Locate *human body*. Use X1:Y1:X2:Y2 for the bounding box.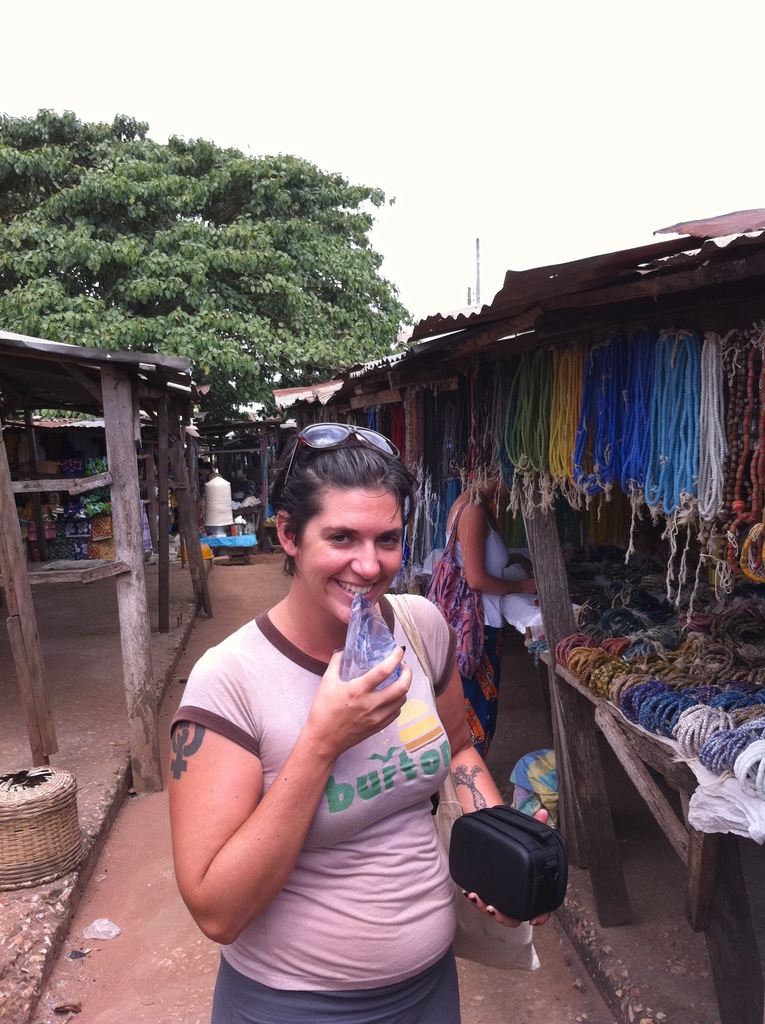
164:425:485:1021.
